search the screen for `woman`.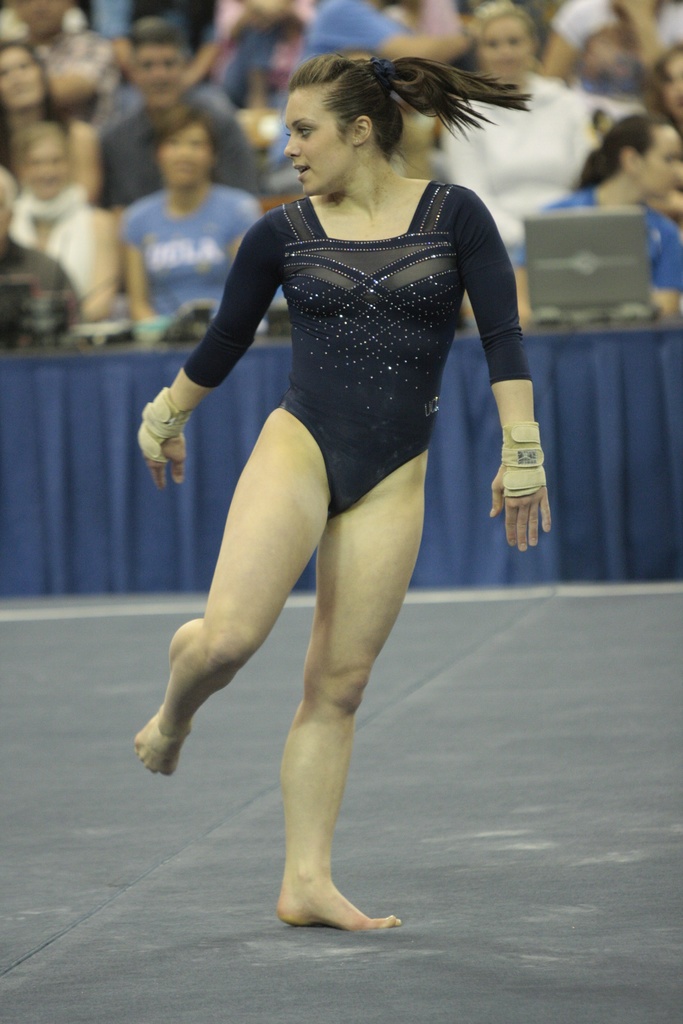
Found at bbox=[0, 39, 110, 207].
